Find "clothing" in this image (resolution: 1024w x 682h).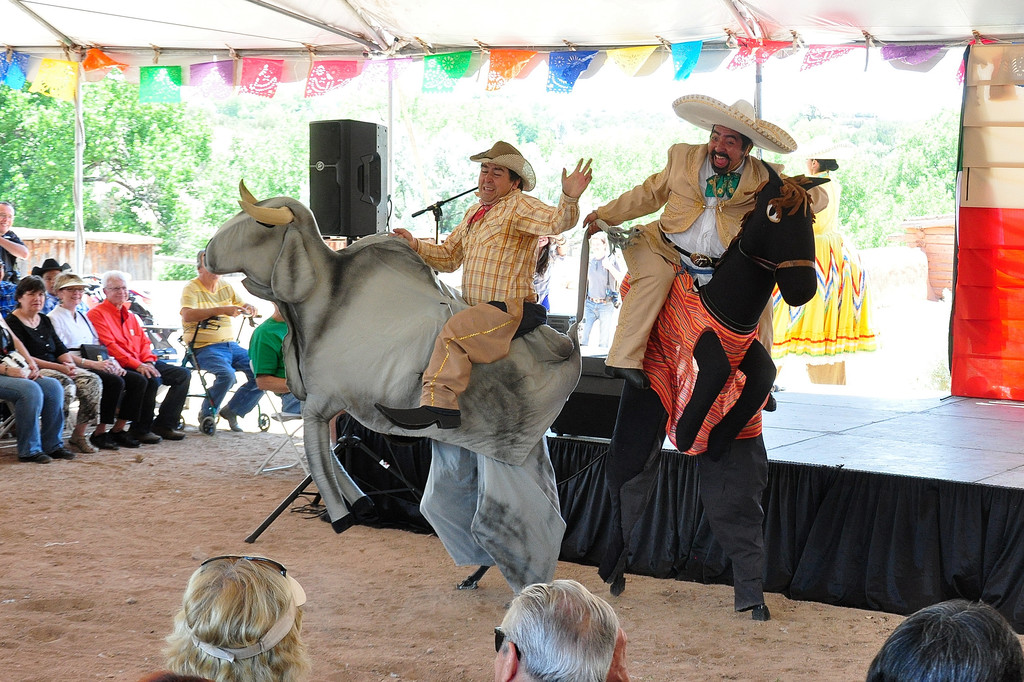
<bbox>45, 302, 97, 351</bbox>.
